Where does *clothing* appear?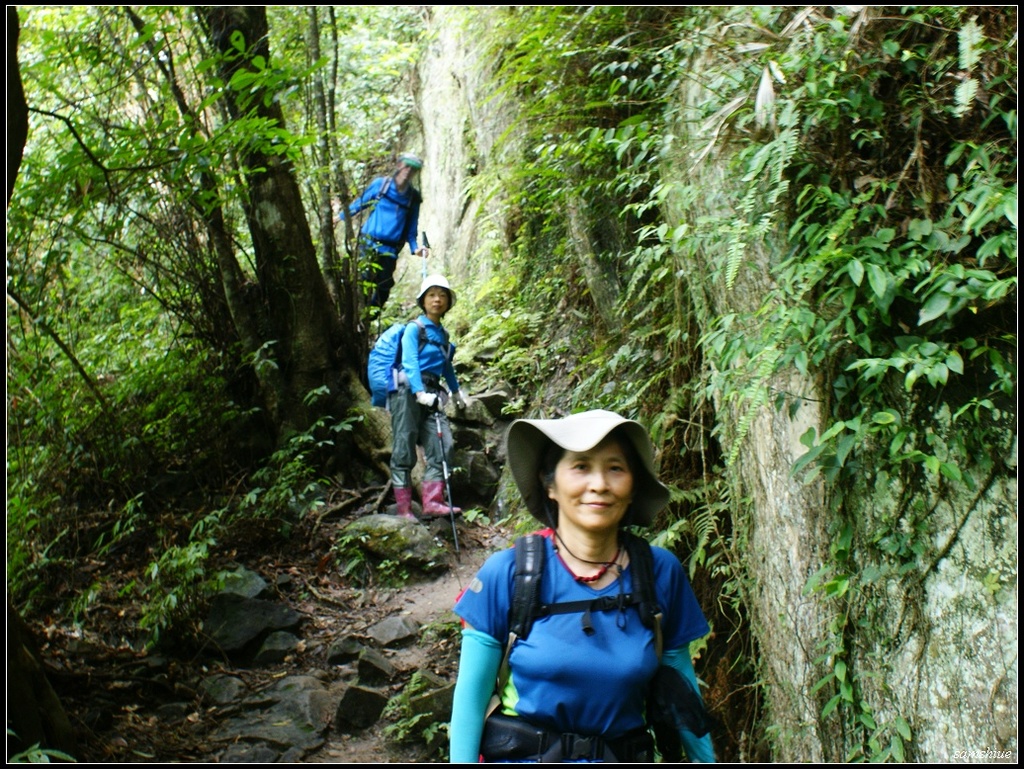
Appears at 454 499 725 759.
